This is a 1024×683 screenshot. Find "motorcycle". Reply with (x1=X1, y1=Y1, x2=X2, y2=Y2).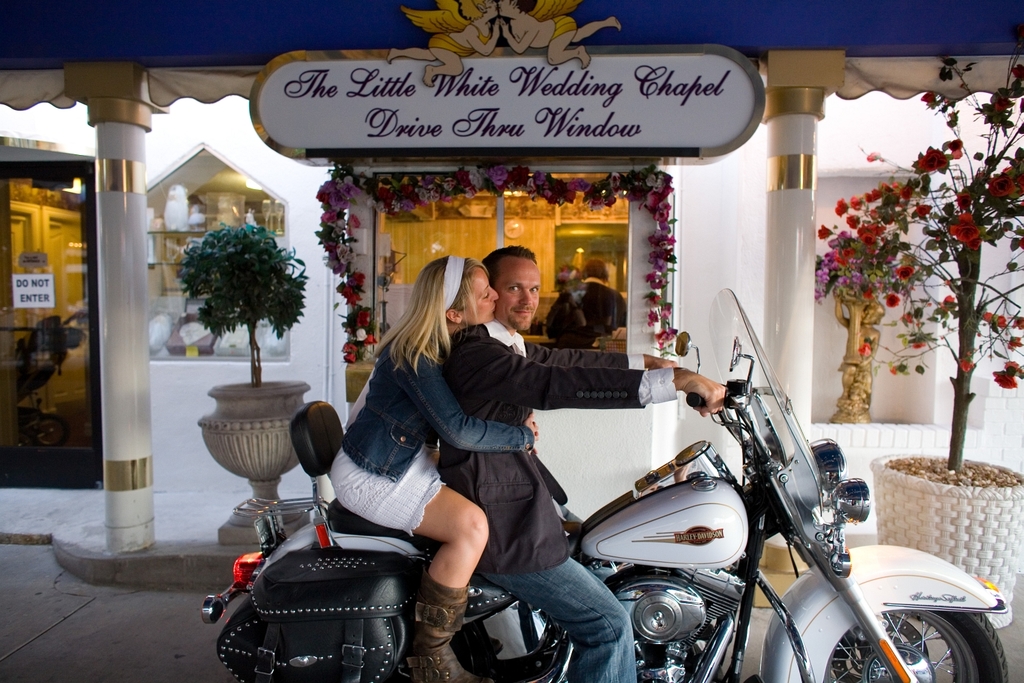
(x1=205, y1=285, x2=937, y2=682).
